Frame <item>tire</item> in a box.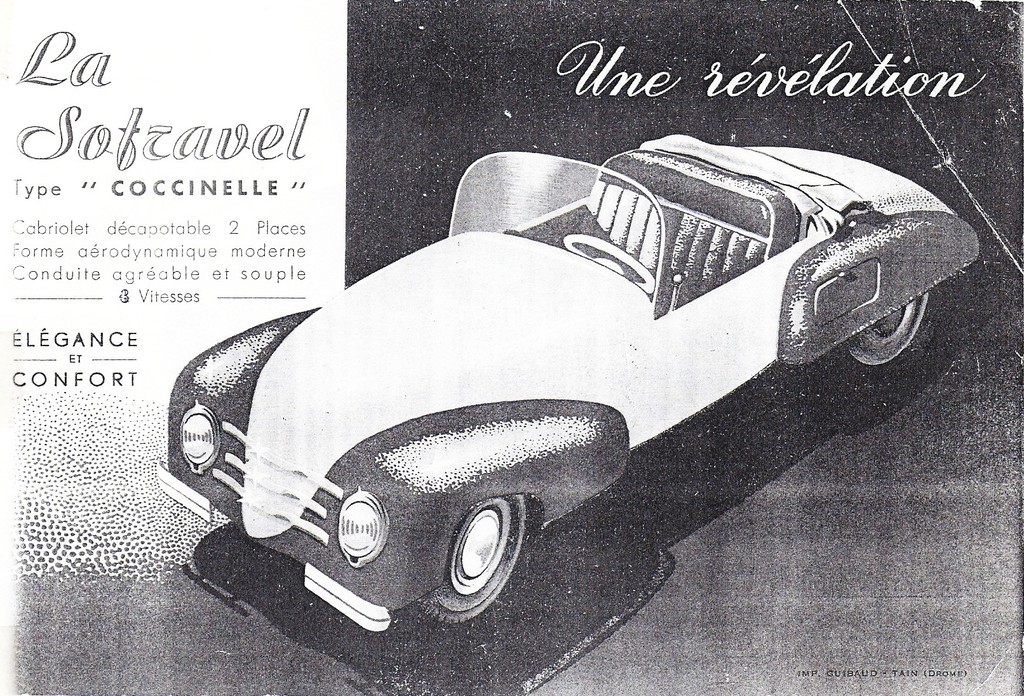
pyautogui.locateOnScreen(838, 289, 935, 373).
